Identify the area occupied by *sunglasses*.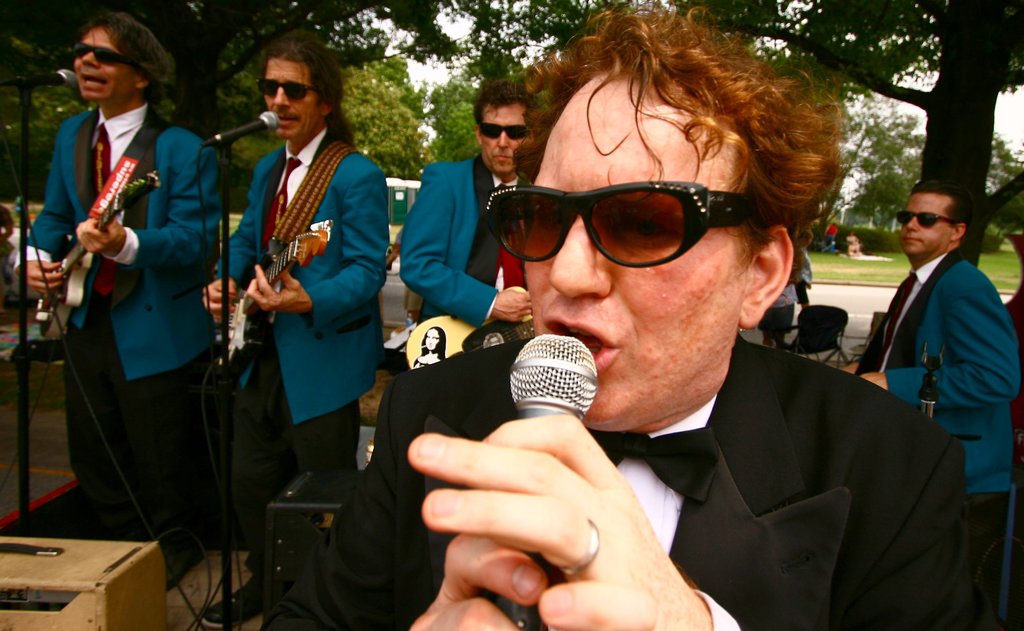
Area: <bbox>492, 179, 767, 273</bbox>.
